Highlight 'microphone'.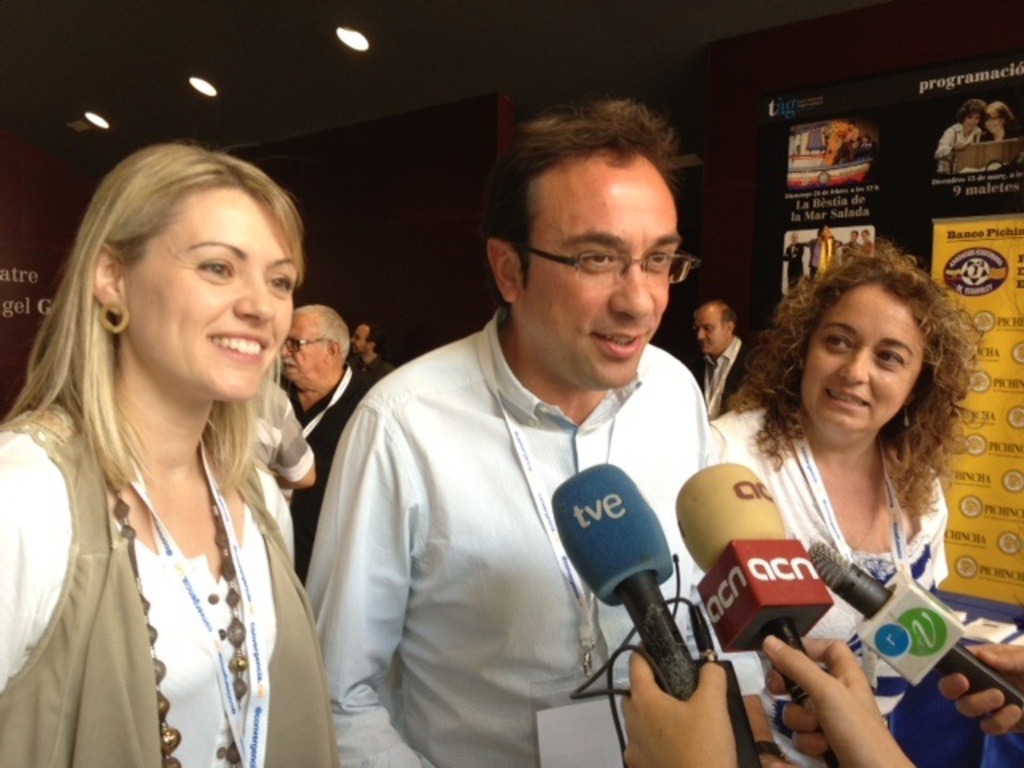
Highlighted region: [x1=544, y1=459, x2=739, y2=733].
